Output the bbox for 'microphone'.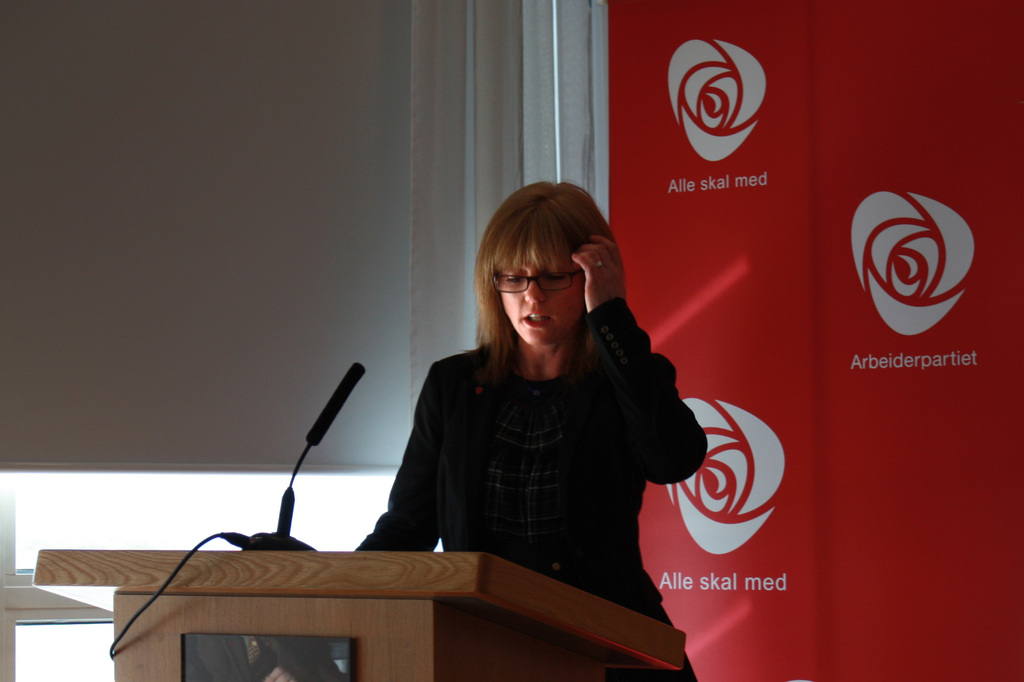
left=303, top=360, right=369, bottom=448.
